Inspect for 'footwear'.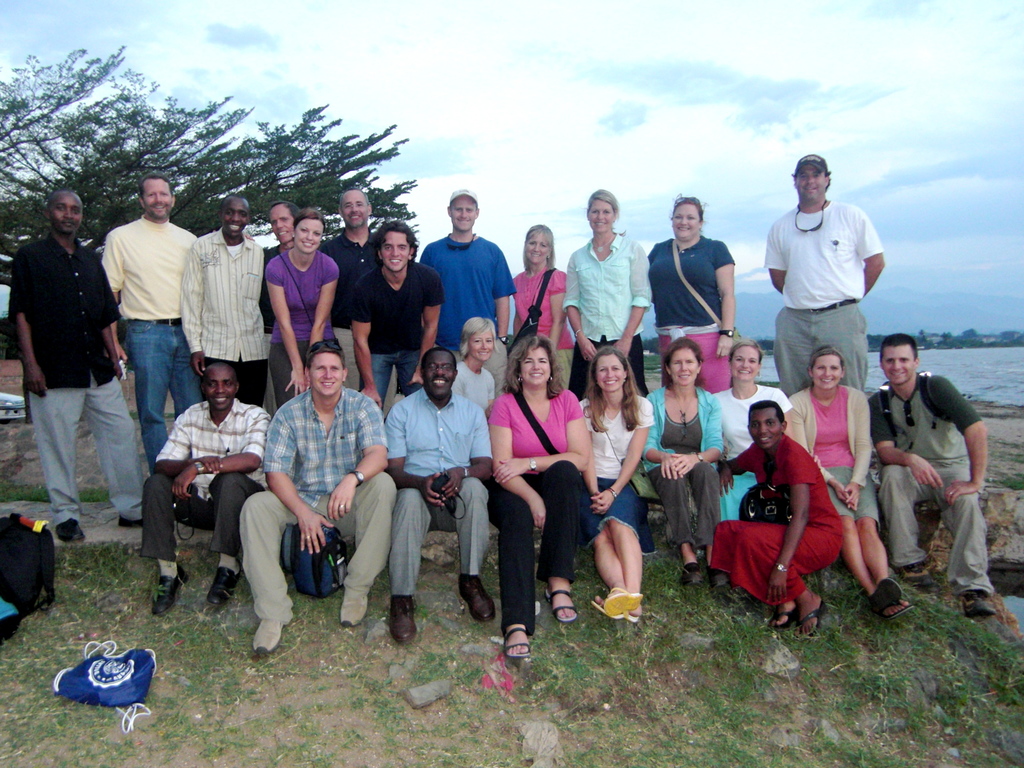
Inspection: 205 564 243 610.
